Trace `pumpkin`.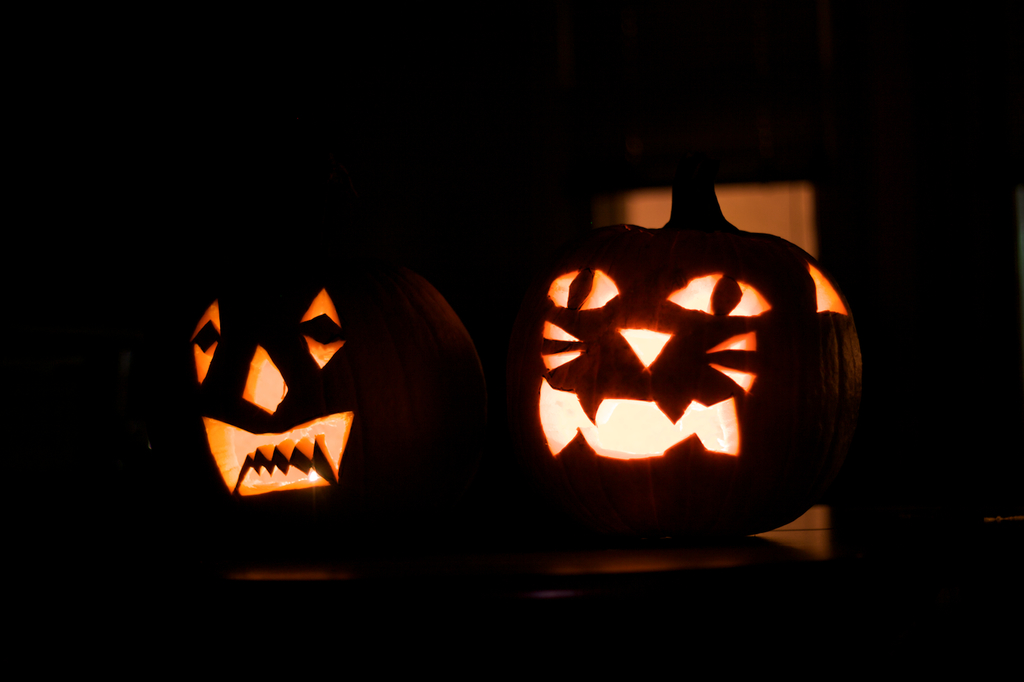
Traced to [x1=504, y1=167, x2=874, y2=523].
